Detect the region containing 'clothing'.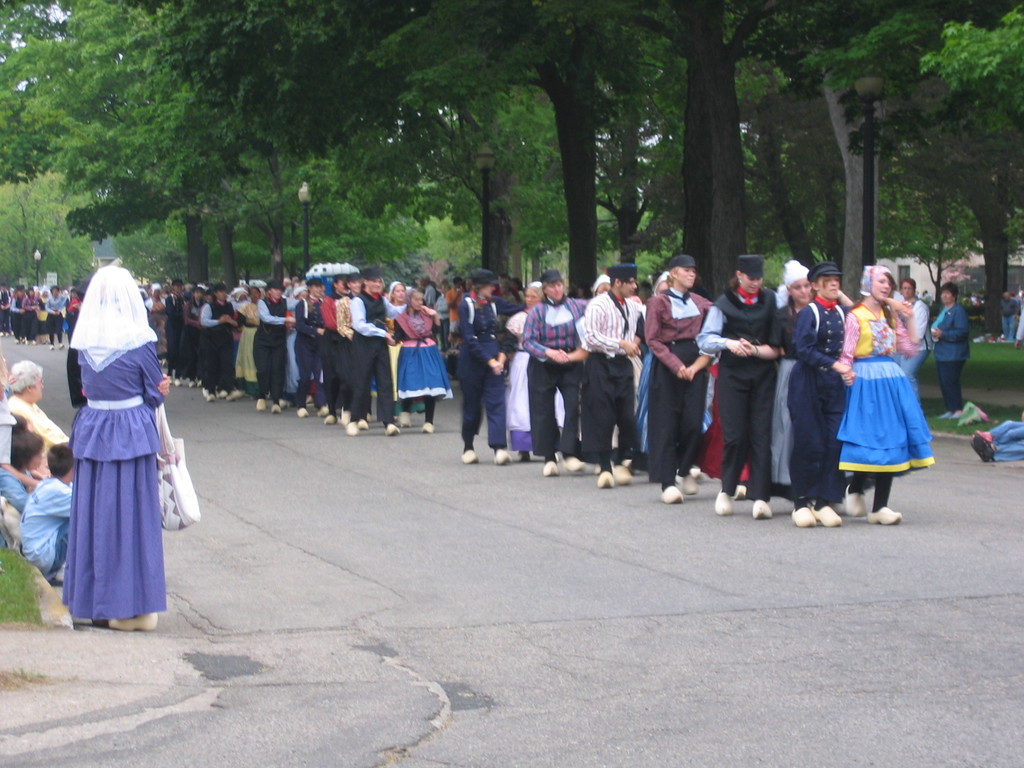
detection(58, 312, 167, 617).
